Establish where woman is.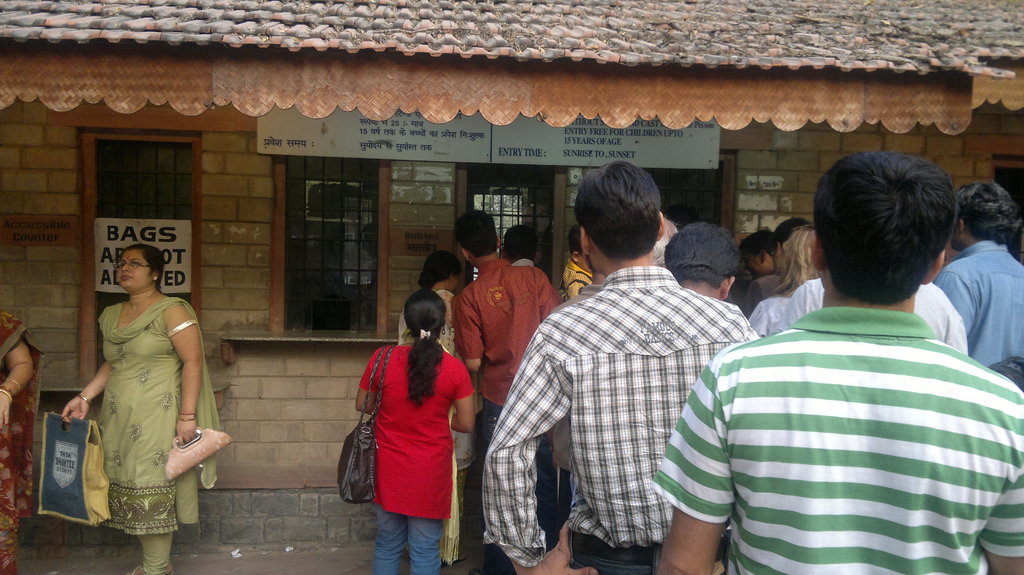
Established at locate(400, 249, 474, 565).
